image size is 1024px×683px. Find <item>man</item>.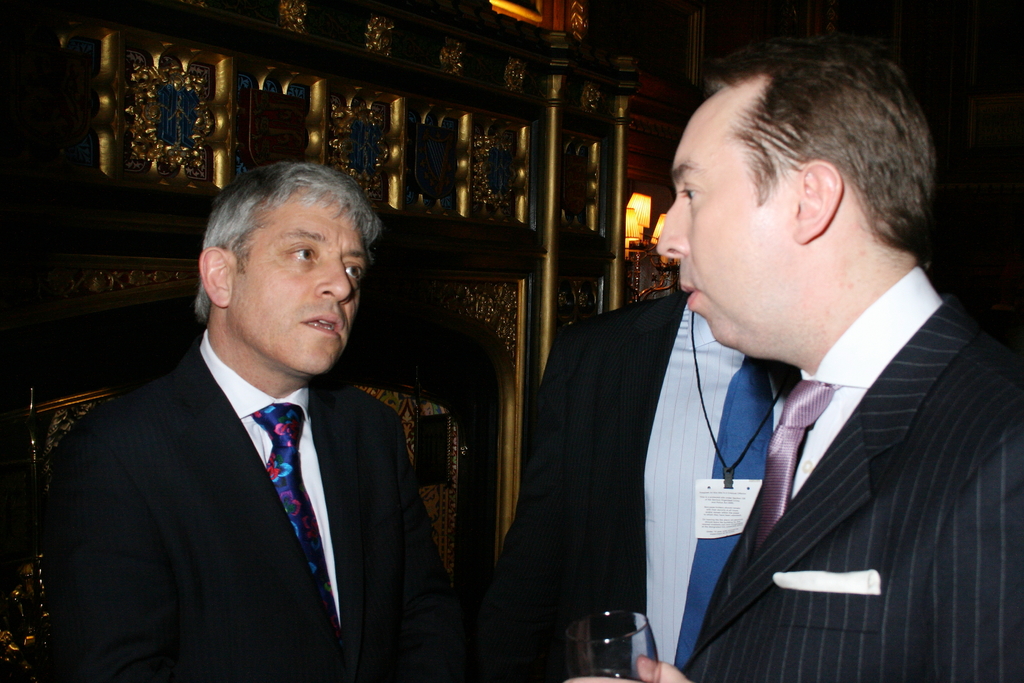
<region>560, 33, 1023, 682</region>.
